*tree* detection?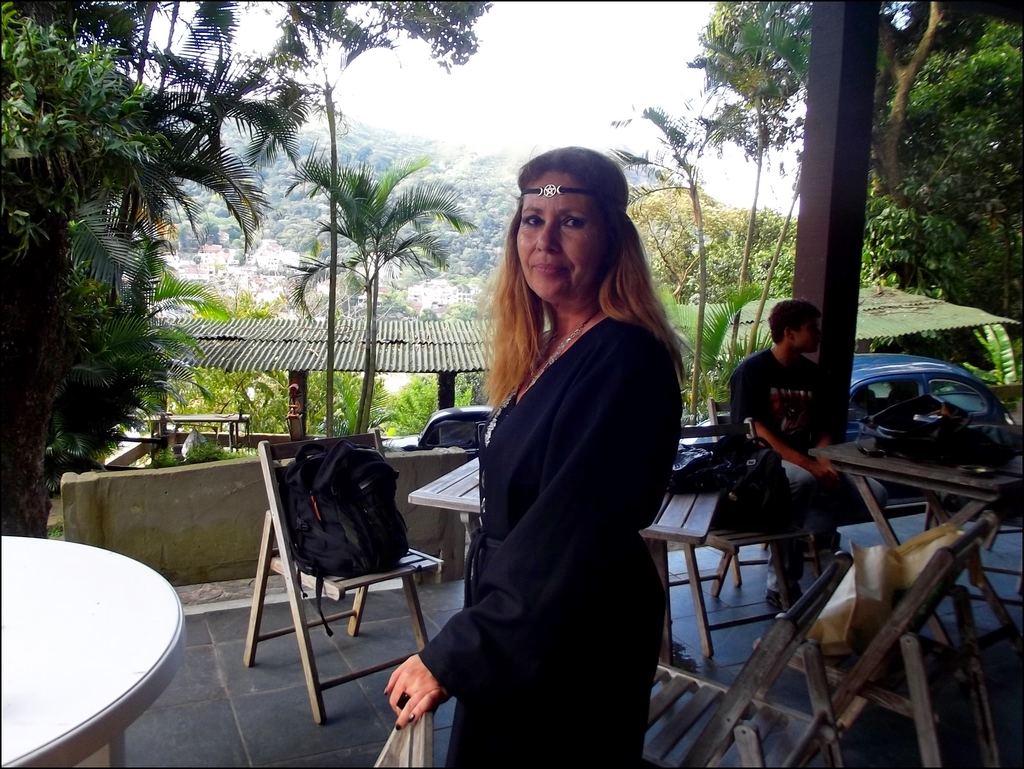
BBox(8, 22, 288, 512)
